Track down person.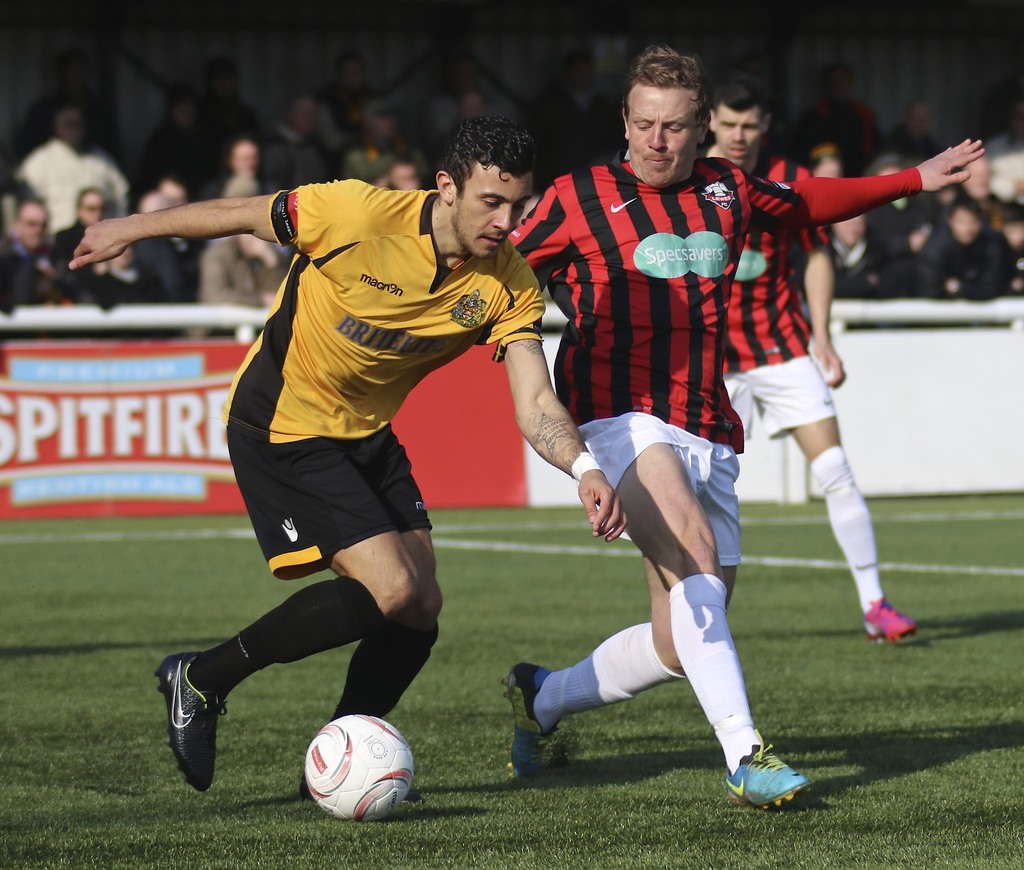
Tracked to [0,187,86,314].
